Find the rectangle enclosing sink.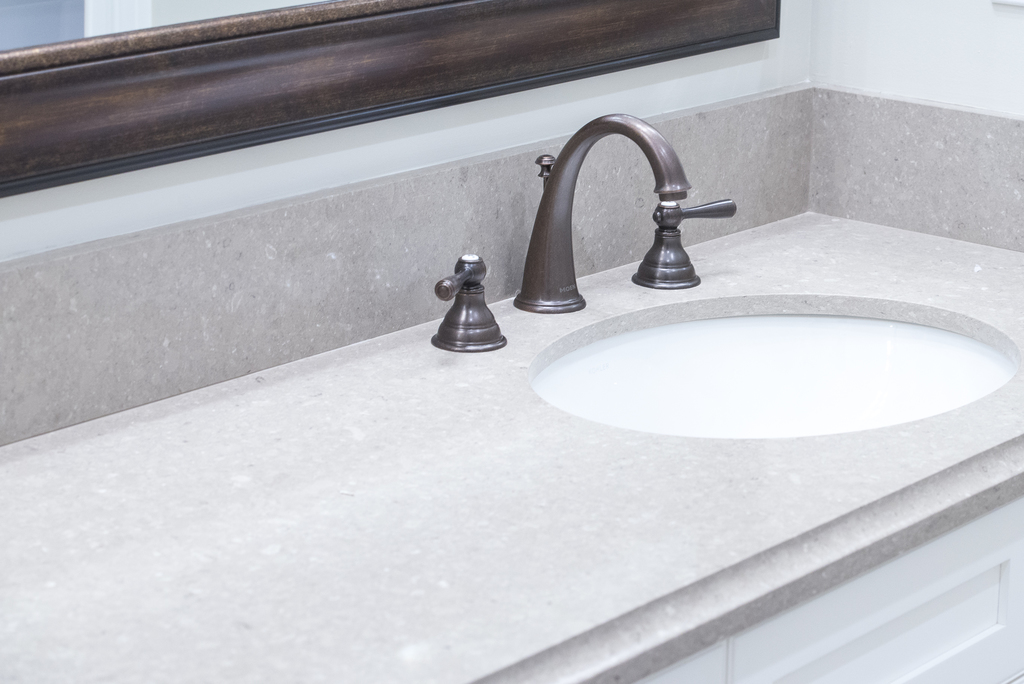
436,111,1023,443.
